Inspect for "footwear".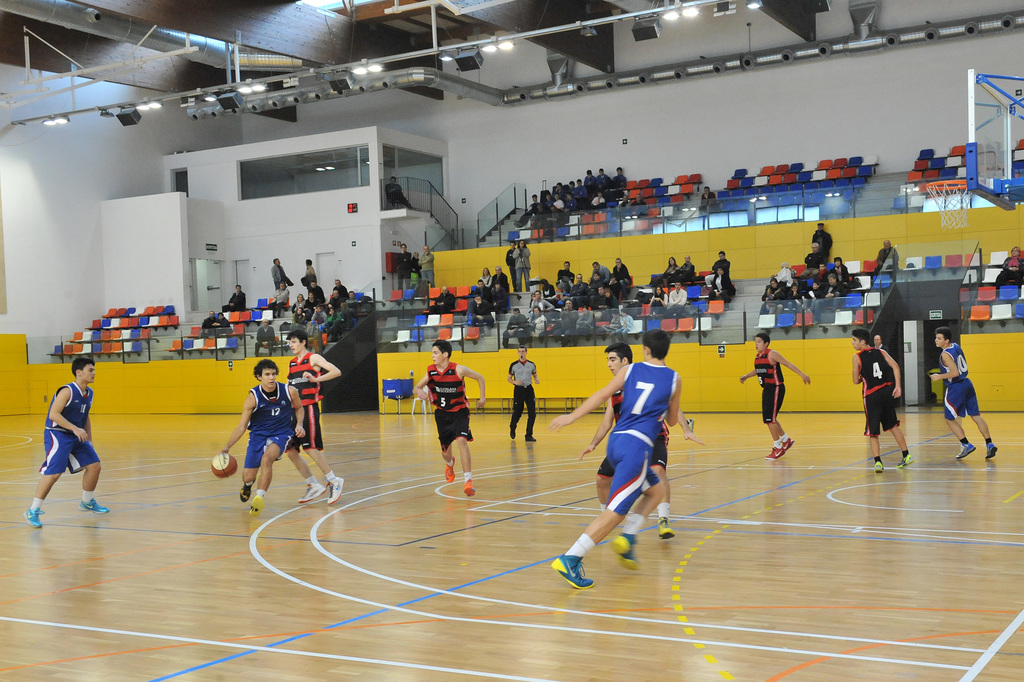
Inspection: BBox(20, 513, 40, 530).
